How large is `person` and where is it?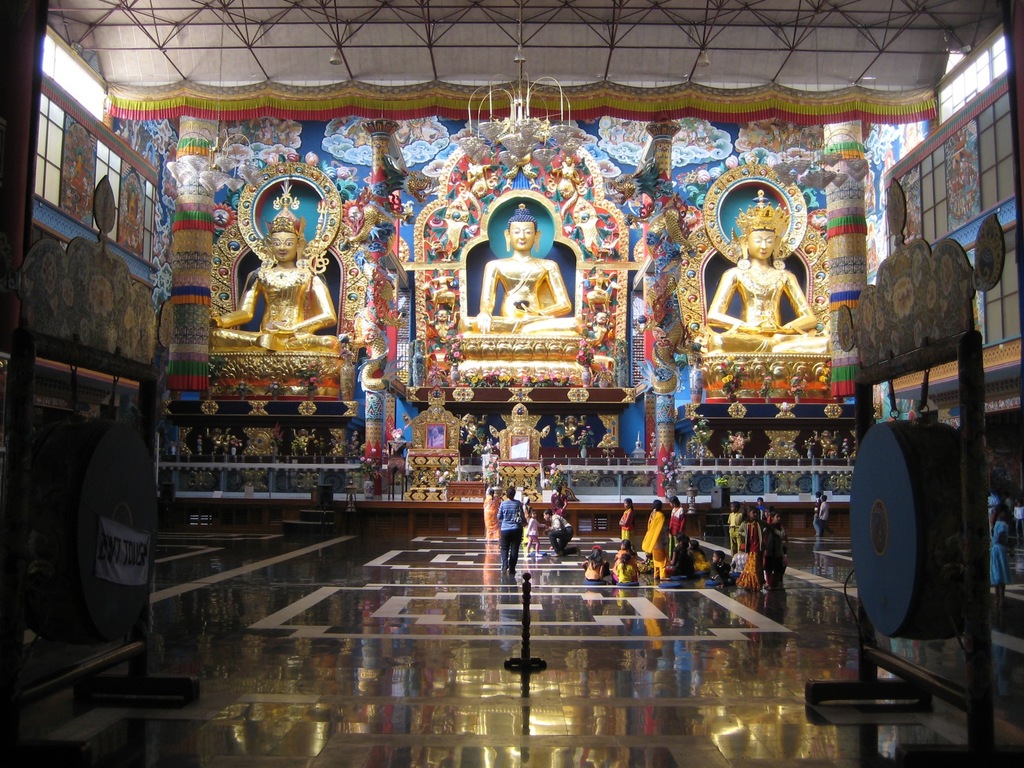
Bounding box: box=[217, 213, 342, 352].
